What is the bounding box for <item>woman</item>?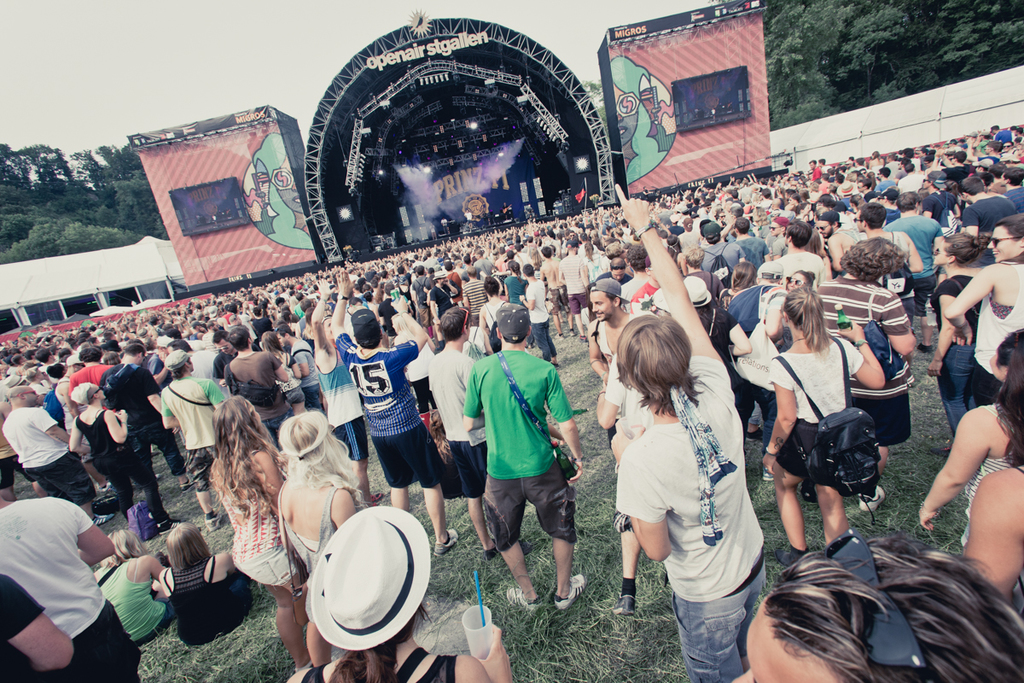
{"x1": 311, "y1": 503, "x2": 525, "y2": 682}.
